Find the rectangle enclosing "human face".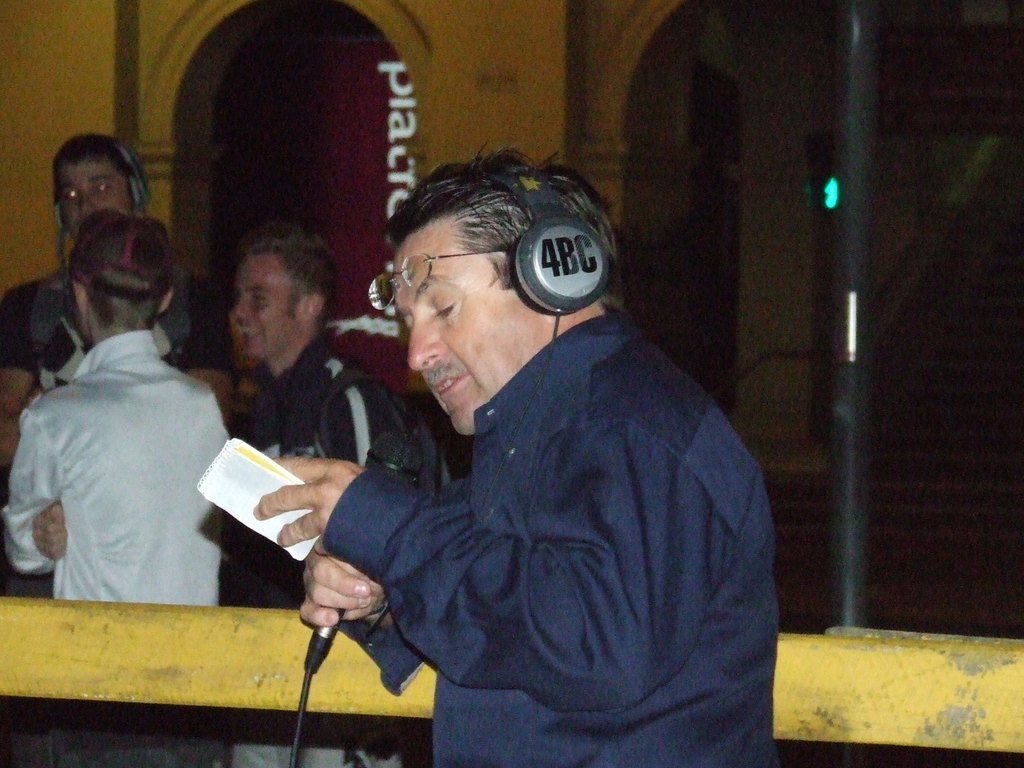
227/244/306/363.
